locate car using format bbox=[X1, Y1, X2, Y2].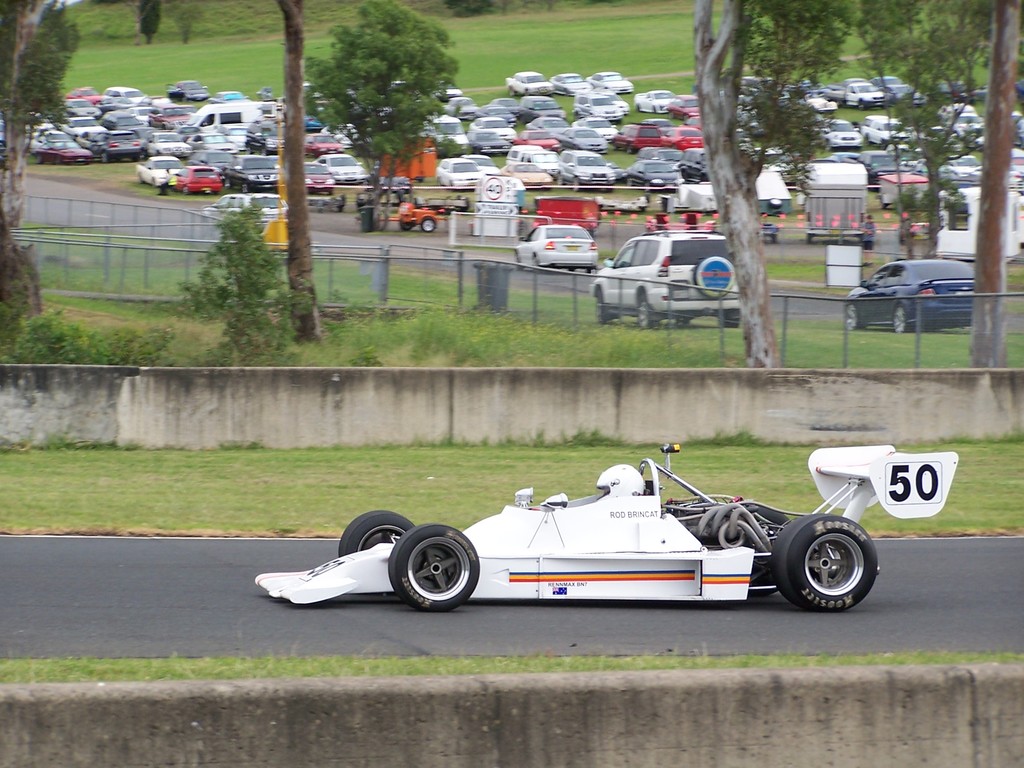
bbox=[159, 77, 210, 104].
